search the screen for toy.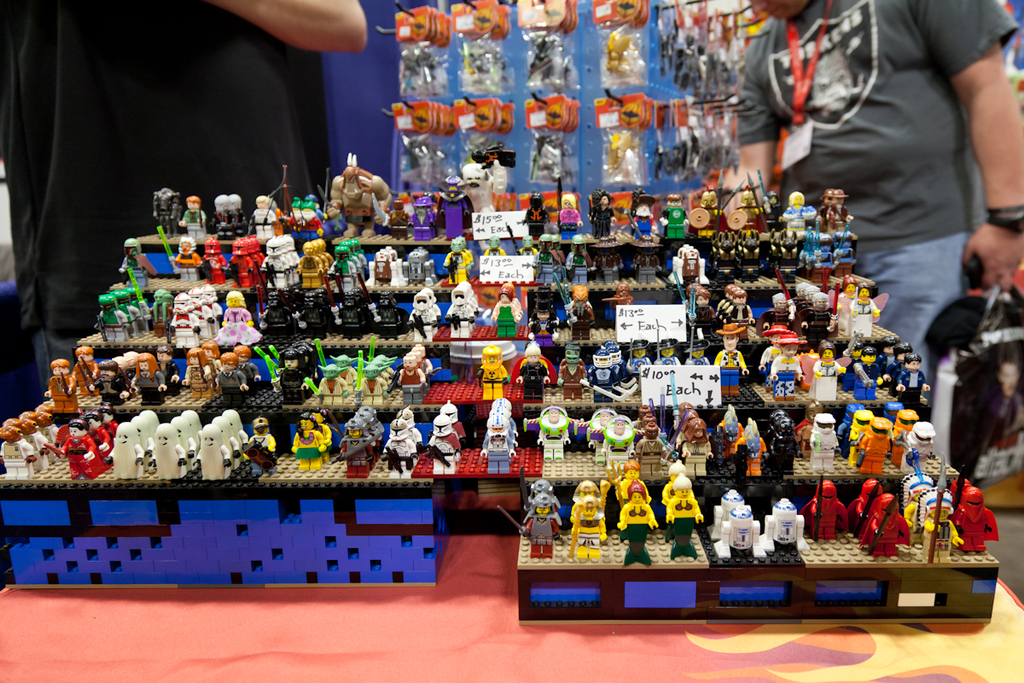
Found at pyautogui.locateOnScreen(747, 420, 768, 476).
